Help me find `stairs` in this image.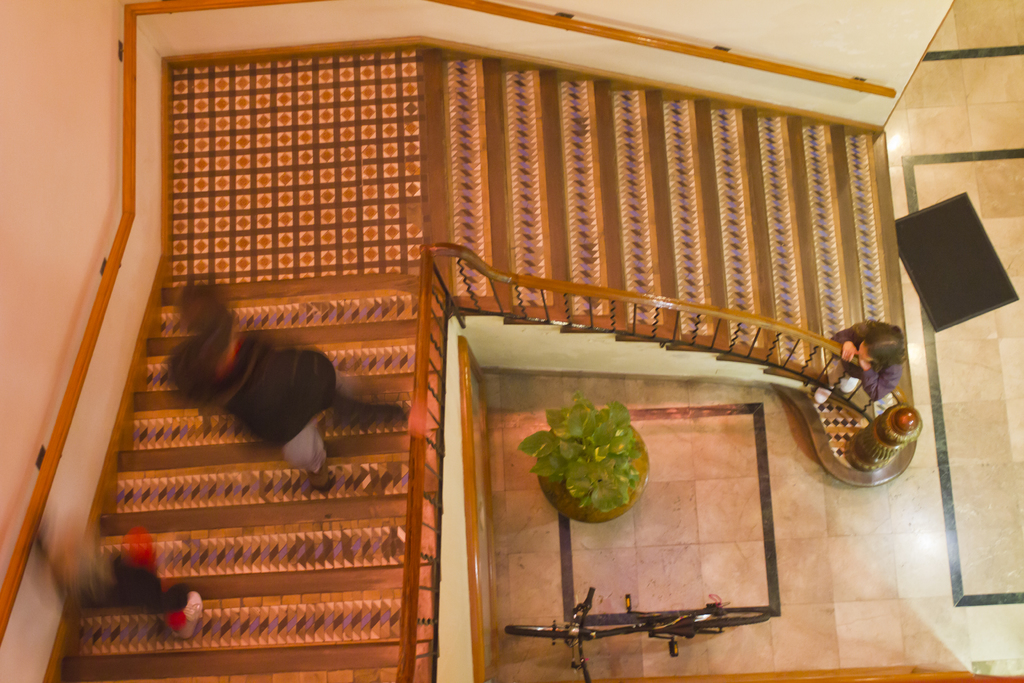
Found it: 39/34/888/682.
